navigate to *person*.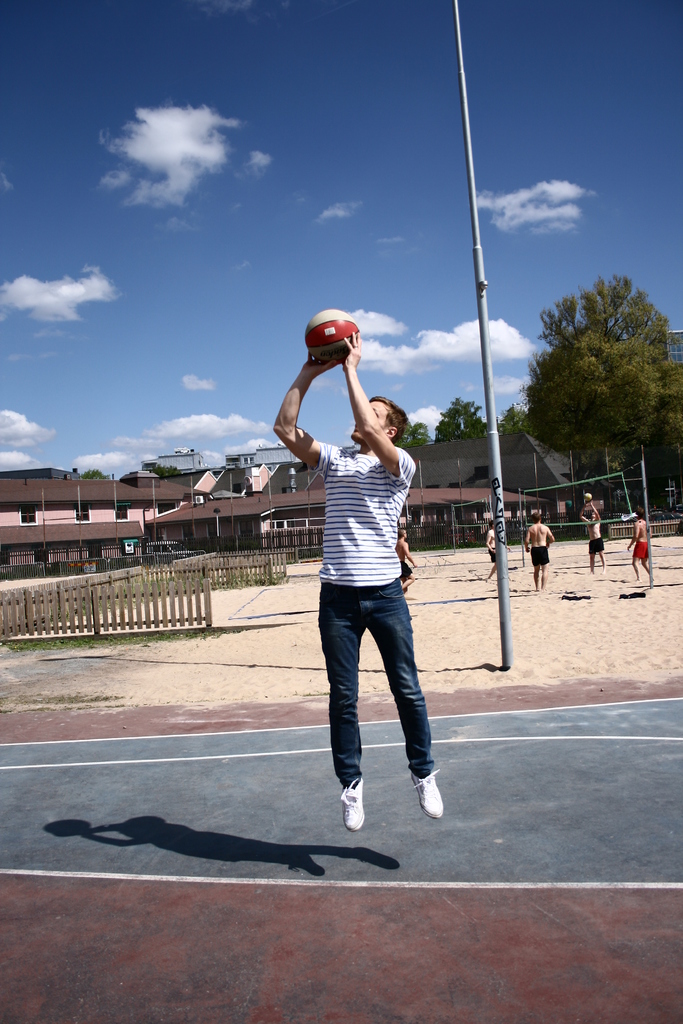
Navigation target: detection(392, 525, 420, 595).
